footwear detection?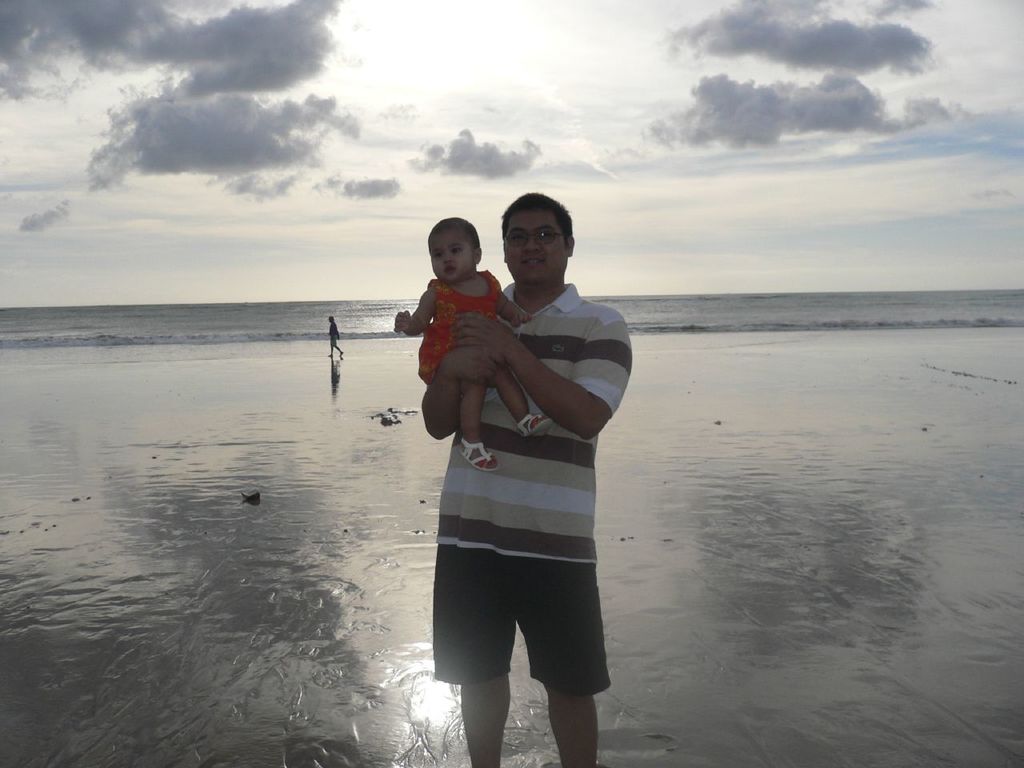
[518,410,546,439]
